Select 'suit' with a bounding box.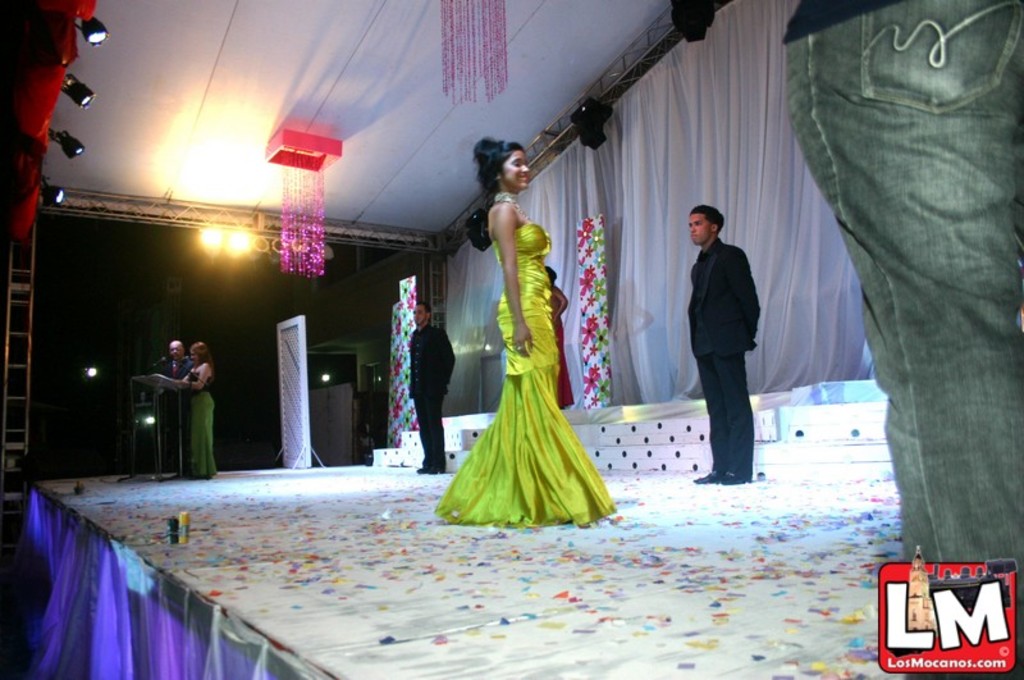
x1=681 y1=213 x2=778 y2=480.
